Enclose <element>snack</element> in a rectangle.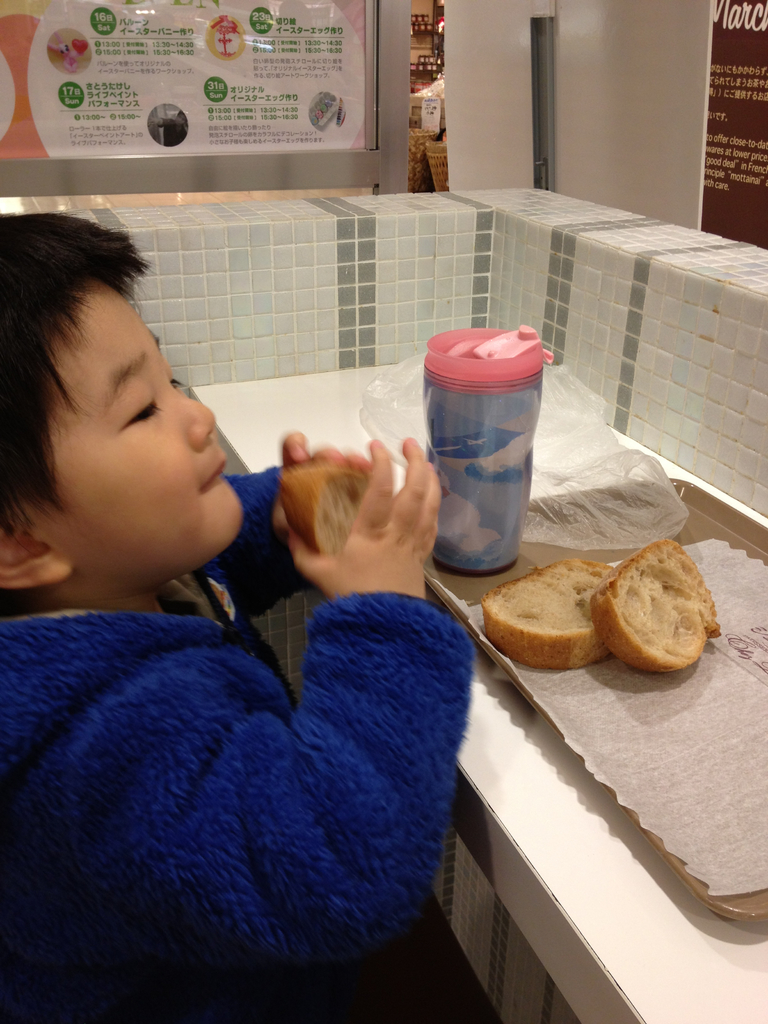
(589,532,730,685).
